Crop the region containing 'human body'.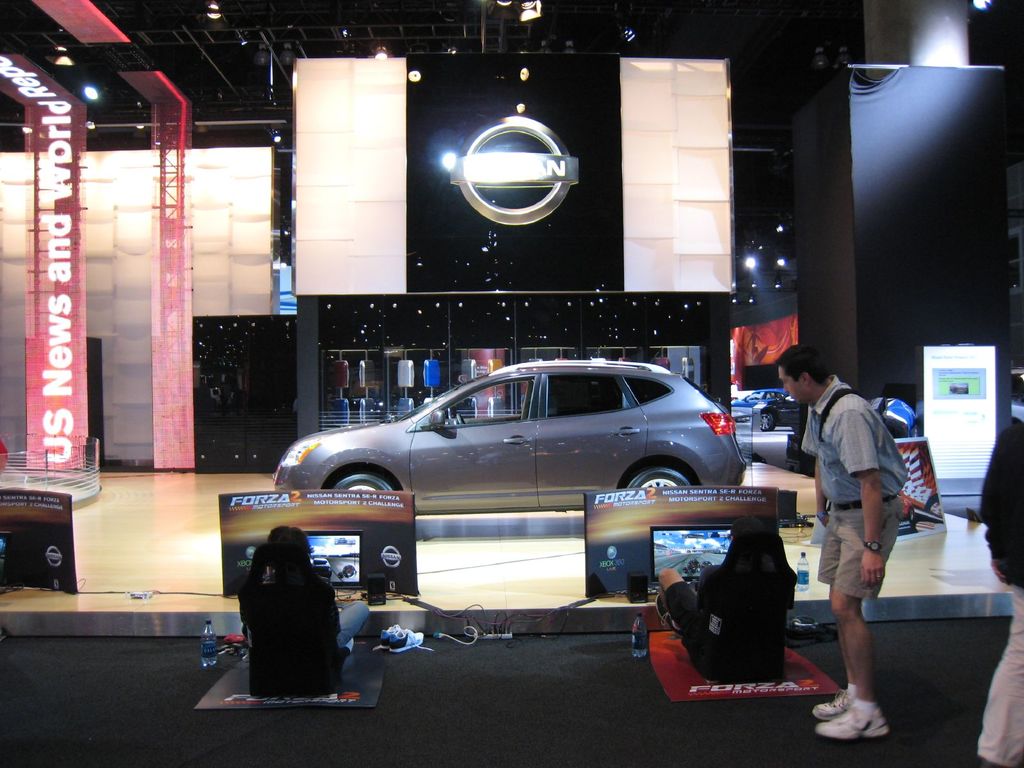
Crop region: [left=239, top=568, right=380, bottom=699].
